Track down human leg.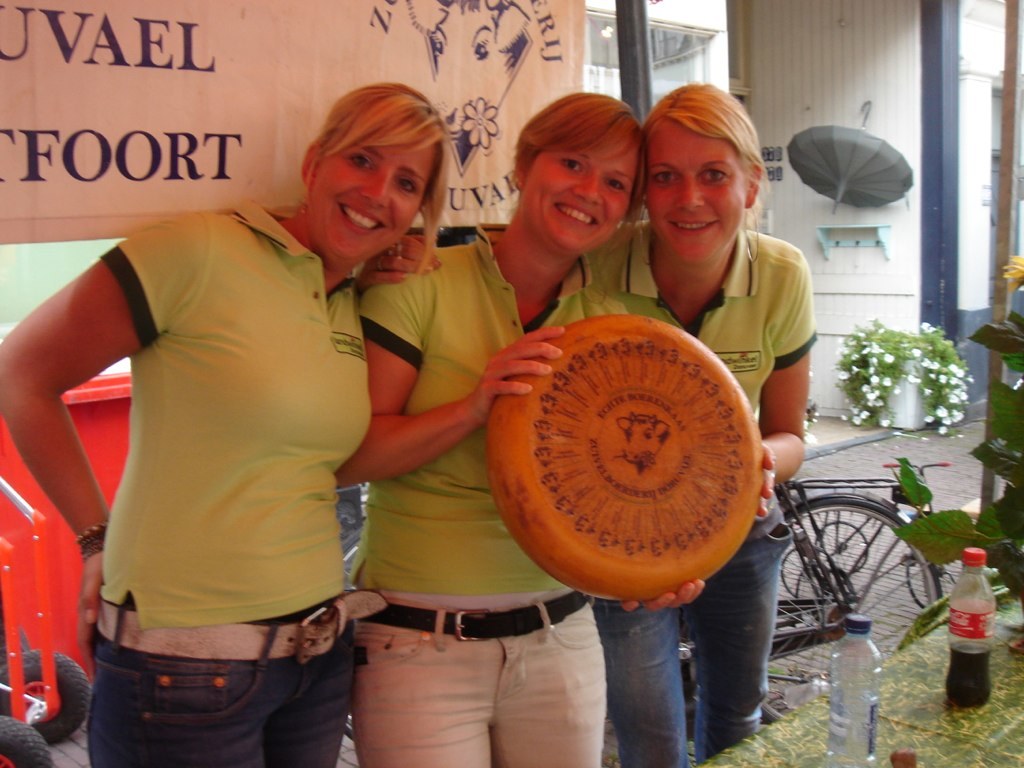
Tracked to region(89, 624, 268, 761).
